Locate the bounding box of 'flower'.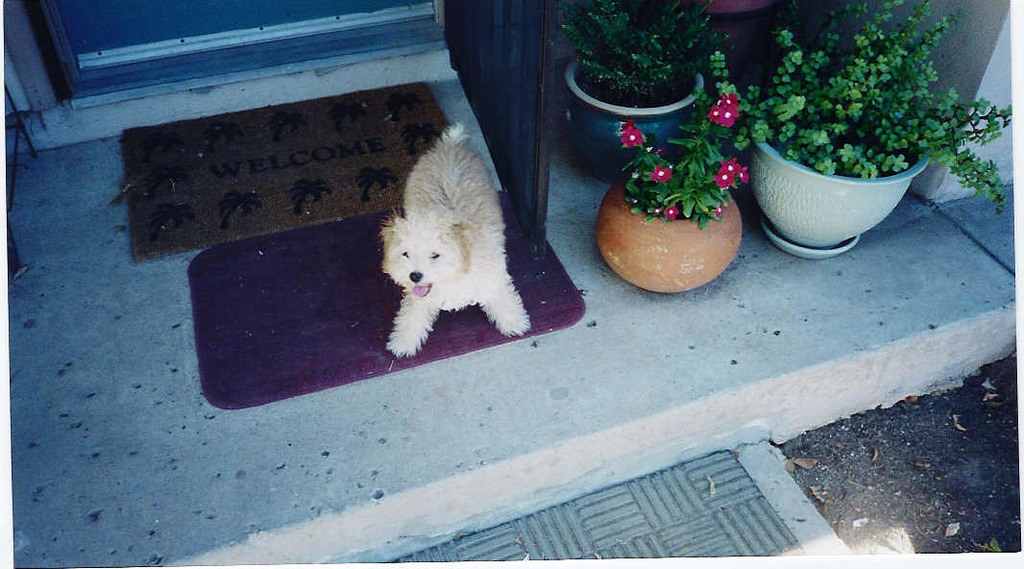
Bounding box: select_region(718, 177, 730, 188).
